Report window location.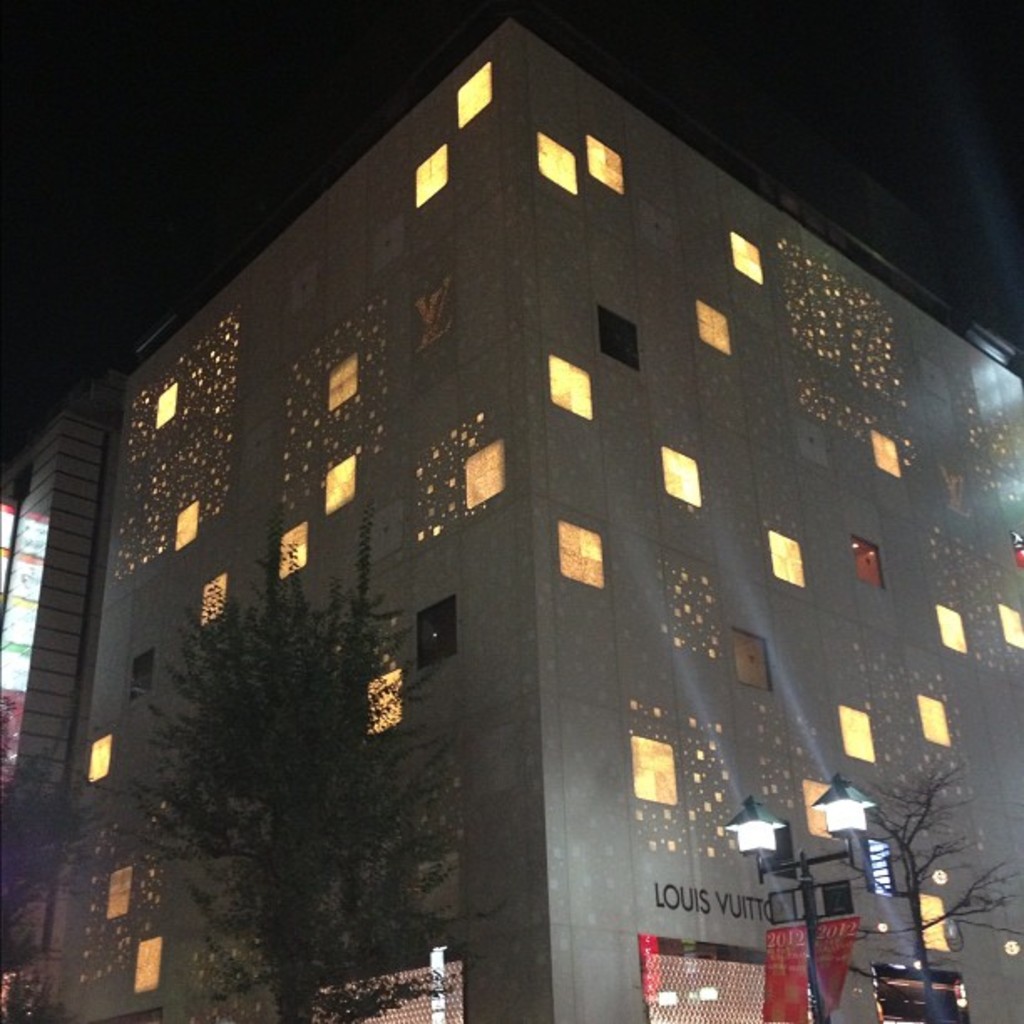
Report: <region>152, 387, 179, 432</region>.
